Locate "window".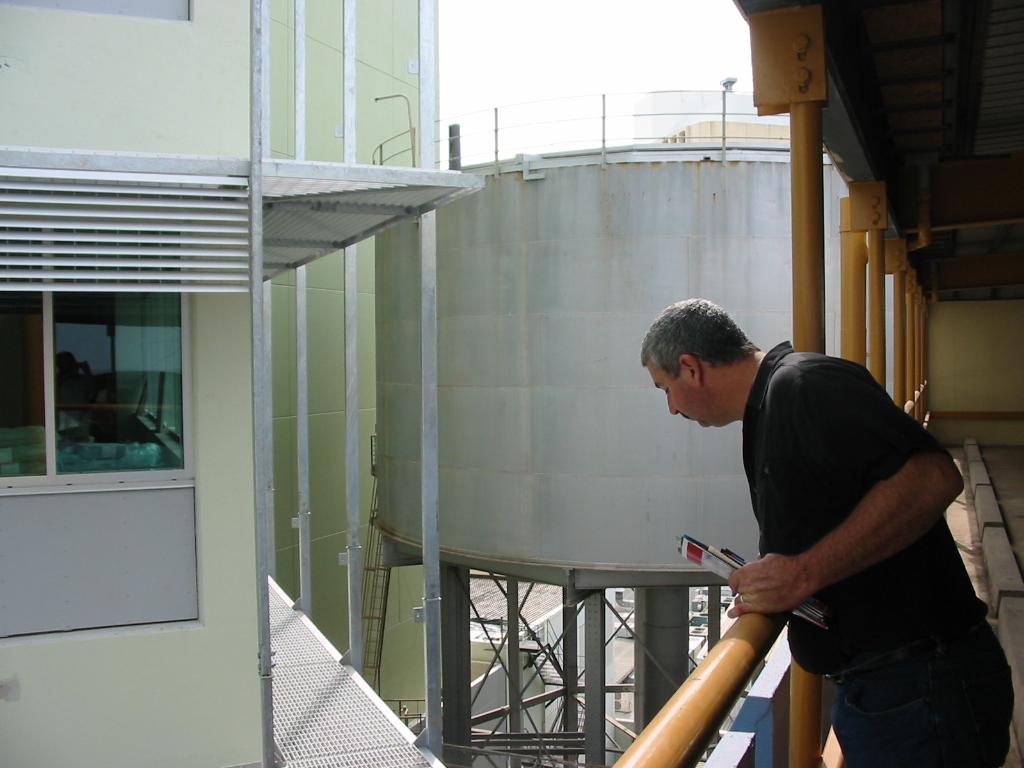
Bounding box: <region>0, 283, 190, 479</region>.
